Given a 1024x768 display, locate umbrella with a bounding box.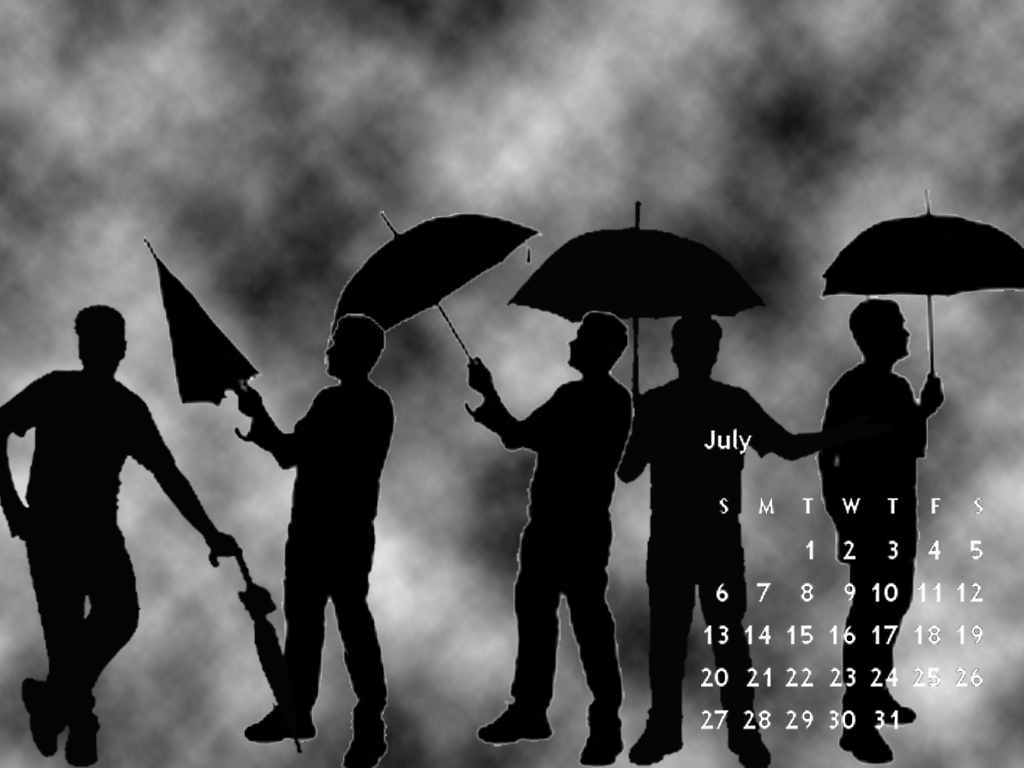
Located: rect(505, 196, 765, 401).
